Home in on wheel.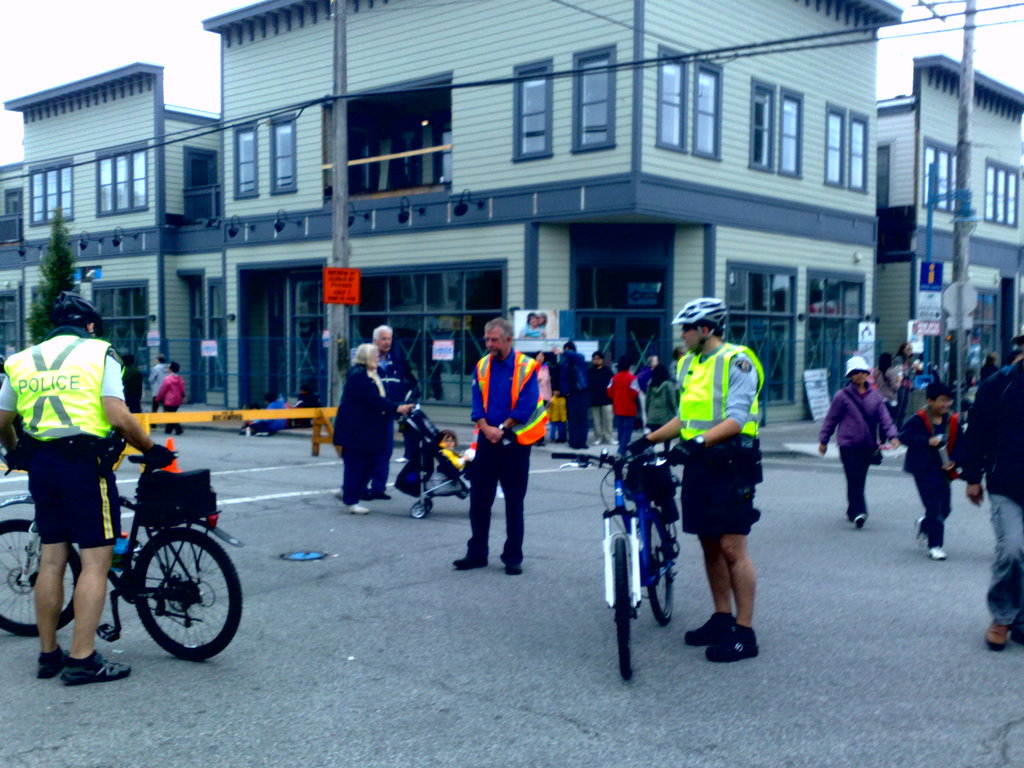
Homed in at locate(135, 527, 243, 660).
